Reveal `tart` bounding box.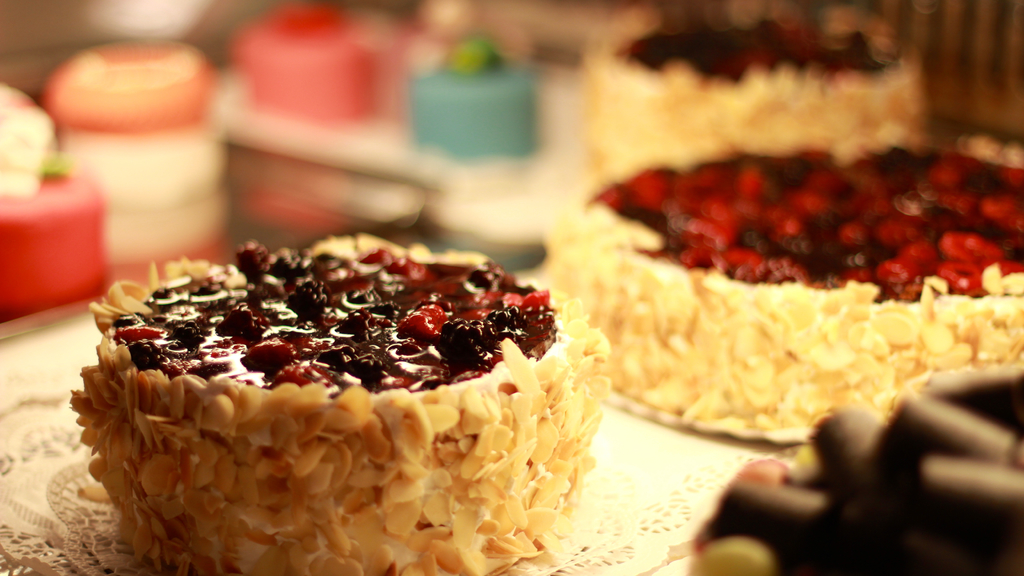
Revealed: {"left": 584, "top": 17, "right": 924, "bottom": 170}.
